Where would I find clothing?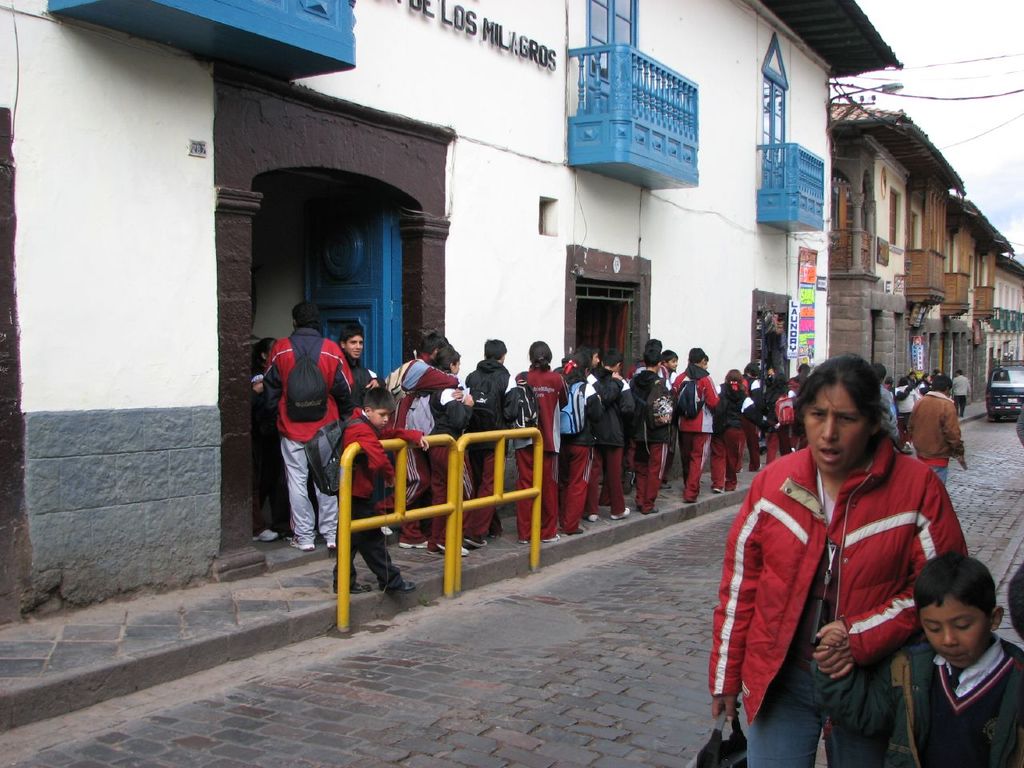
At <region>743, 419, 968, 742</region>.
